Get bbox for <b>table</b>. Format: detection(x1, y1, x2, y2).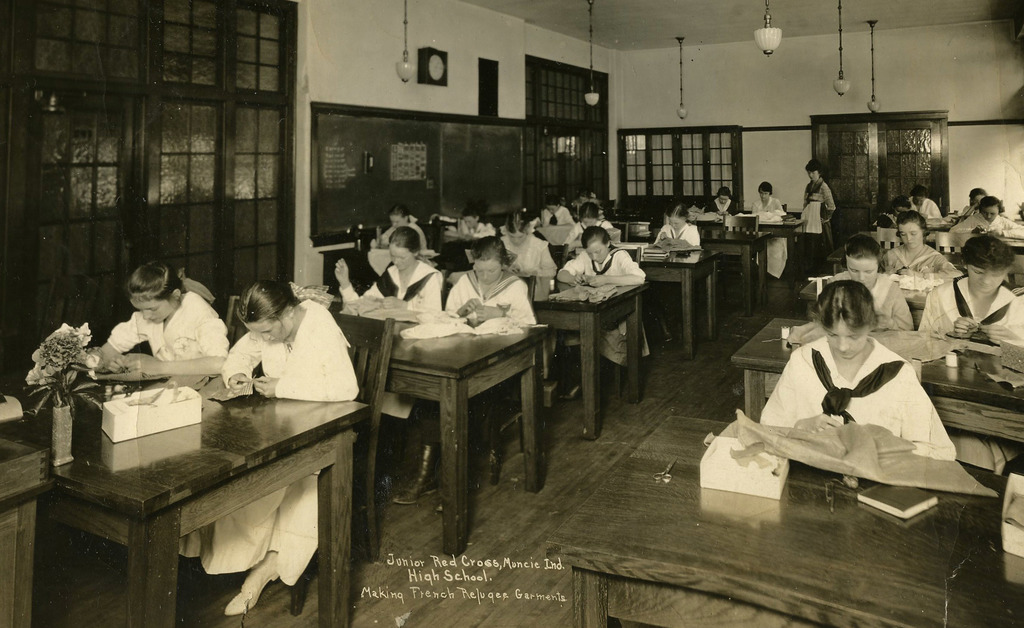
detection(548, 415, 1023, 627).
